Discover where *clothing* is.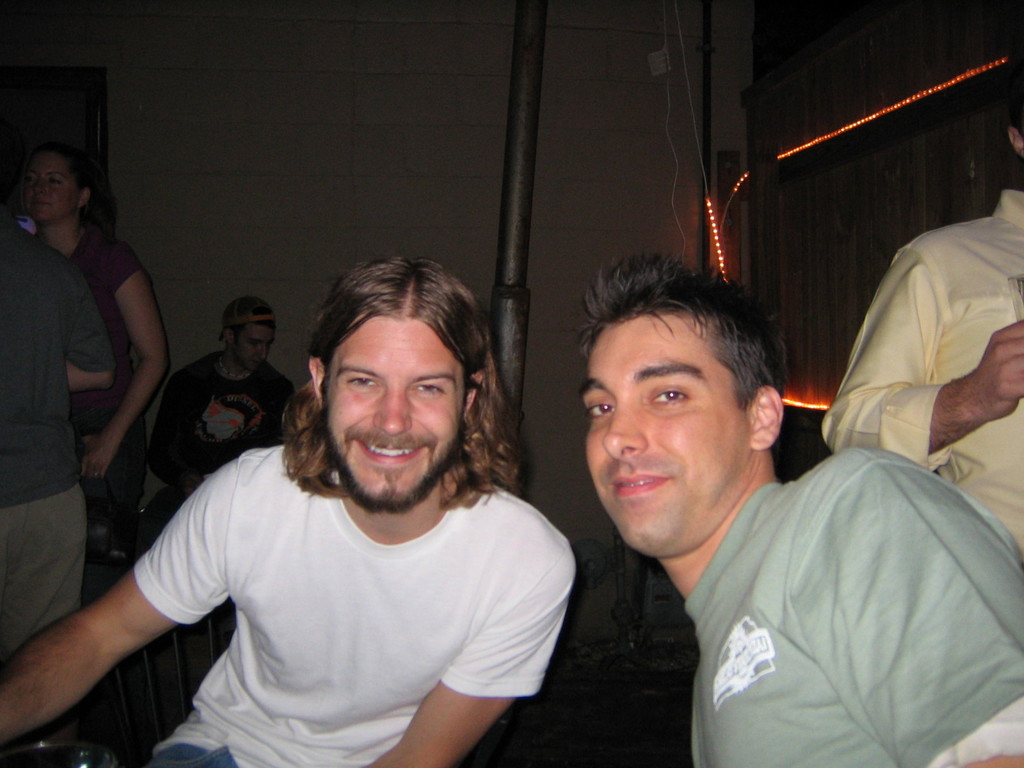
Discovered at bbox(150, 348, 291, 684).
